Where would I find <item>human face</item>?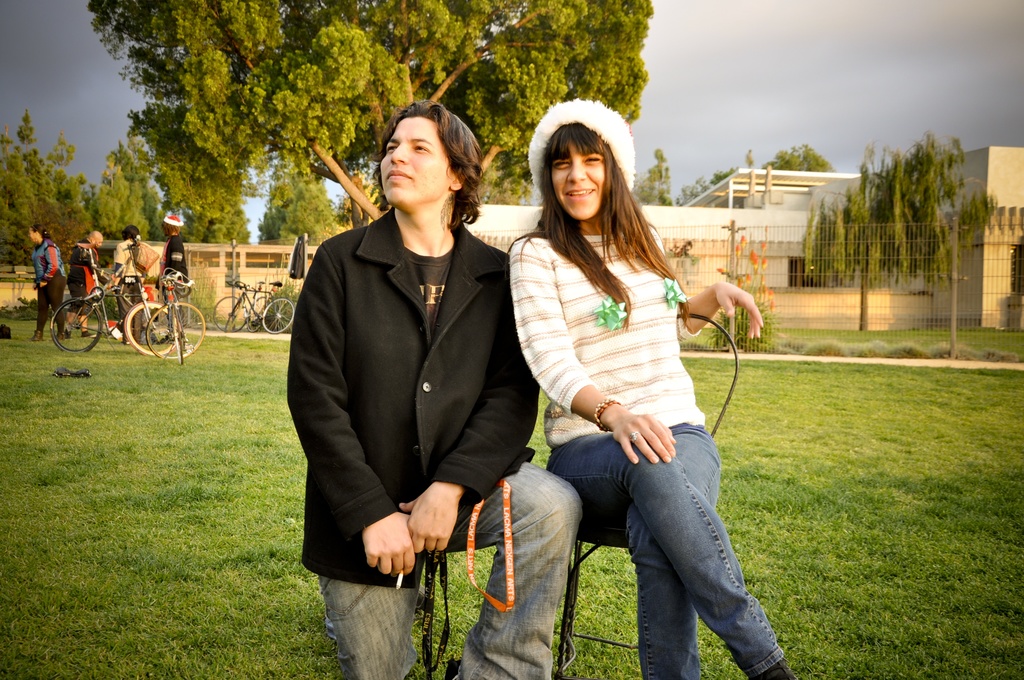
At [x1=380, y1=118, x2=454, y2=213].
